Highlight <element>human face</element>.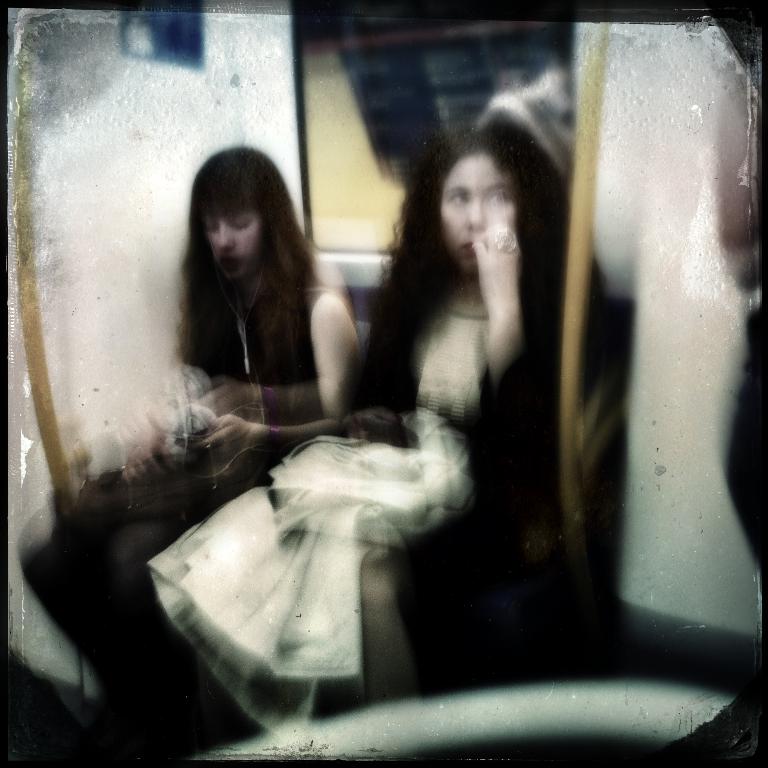
Highlighted region: 208, 213, 259, 275.
